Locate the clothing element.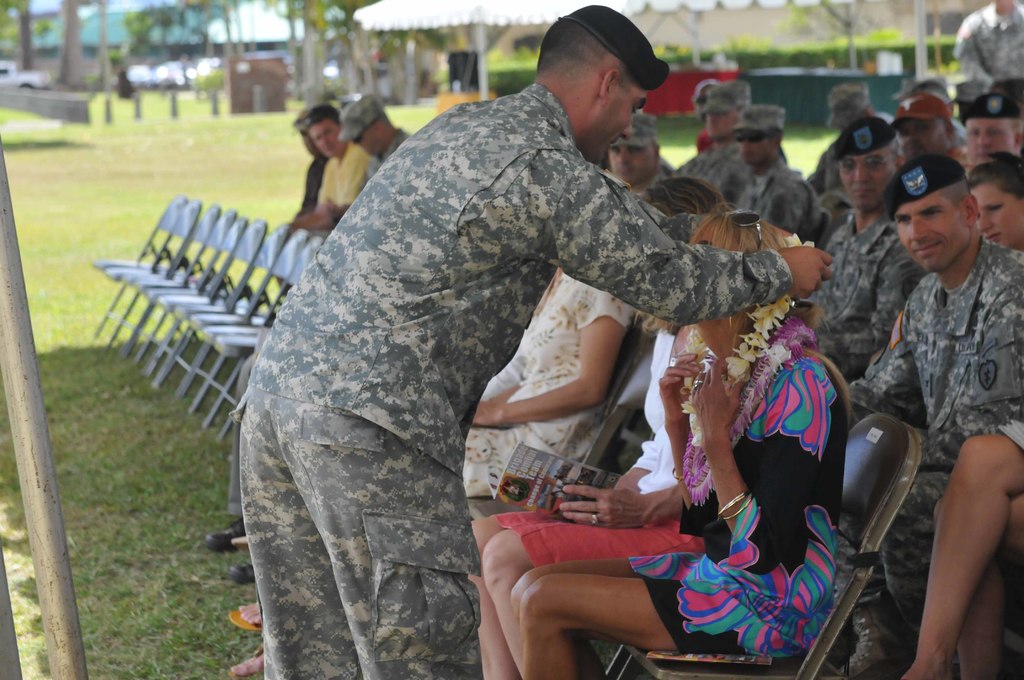
Element bbox: region(863, 231, 1023, 663).
